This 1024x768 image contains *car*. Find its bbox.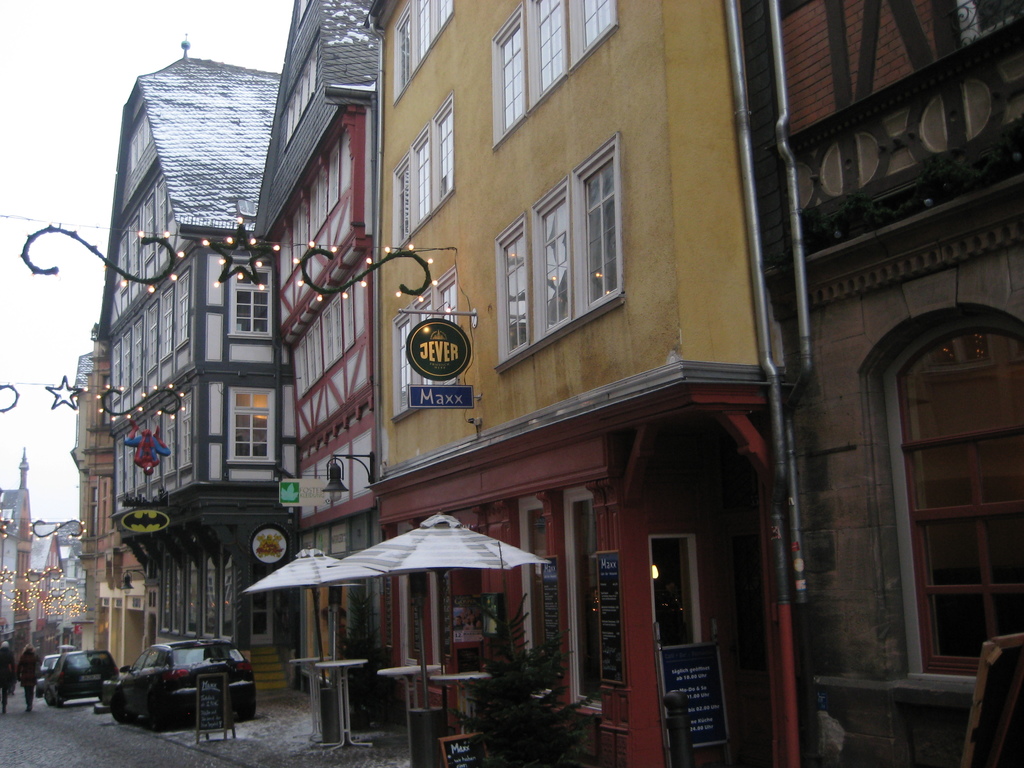
{"x1": 44, "y1": 635, "x2": 120, "y2": 709}.
